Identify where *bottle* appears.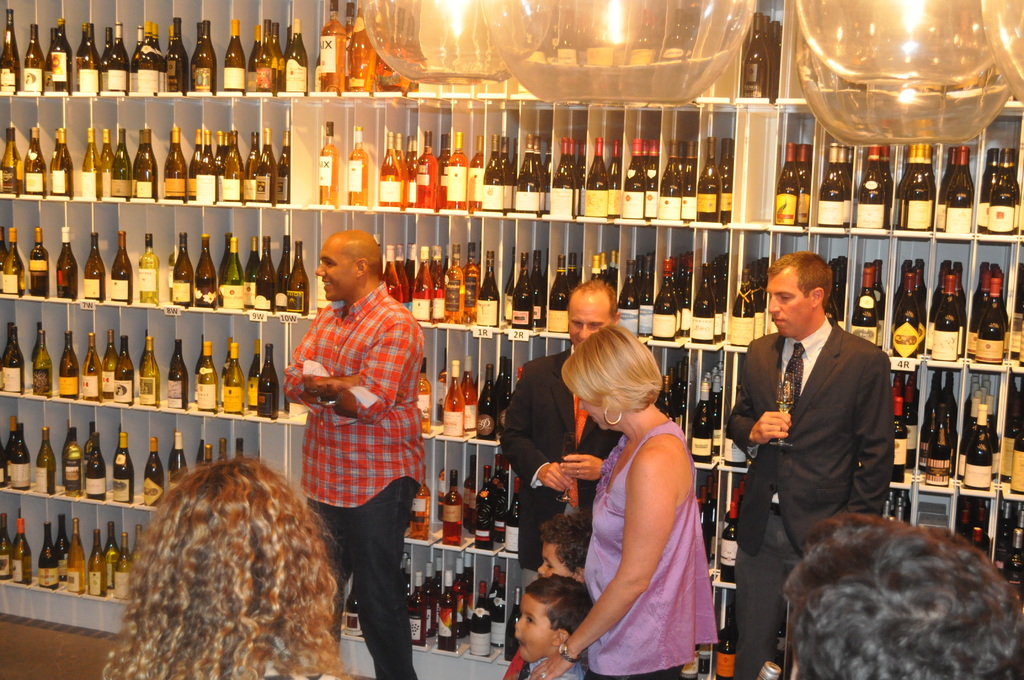
Appears at BBox(993, 492, 1023, 603).
